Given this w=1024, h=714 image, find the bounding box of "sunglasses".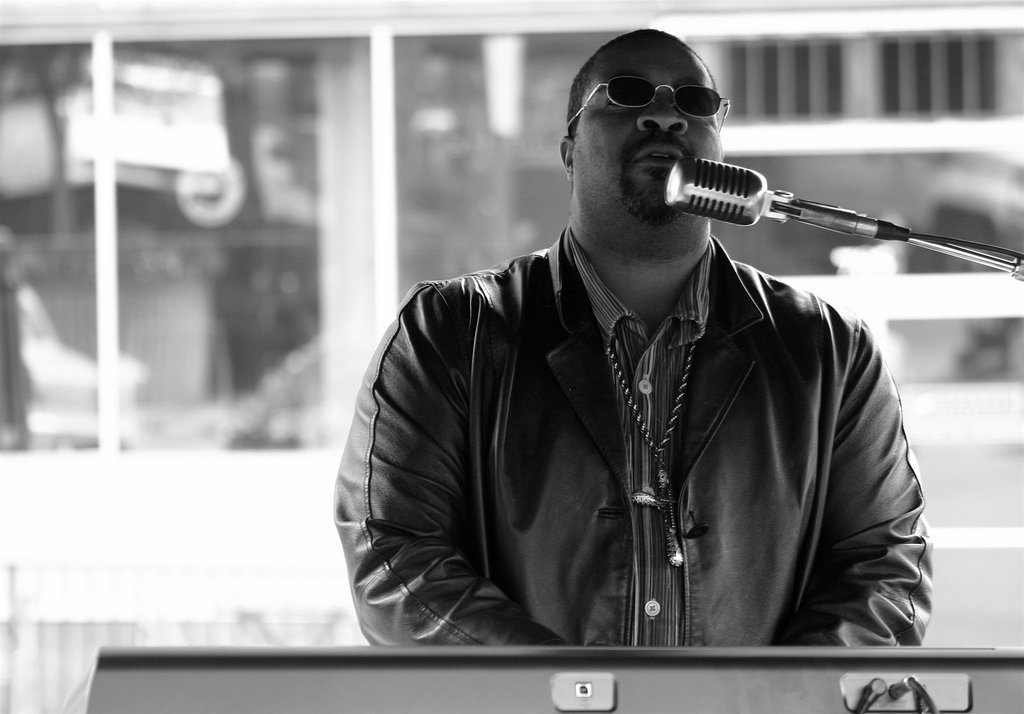
[left=565, top=75, right=730, bottom=132].
